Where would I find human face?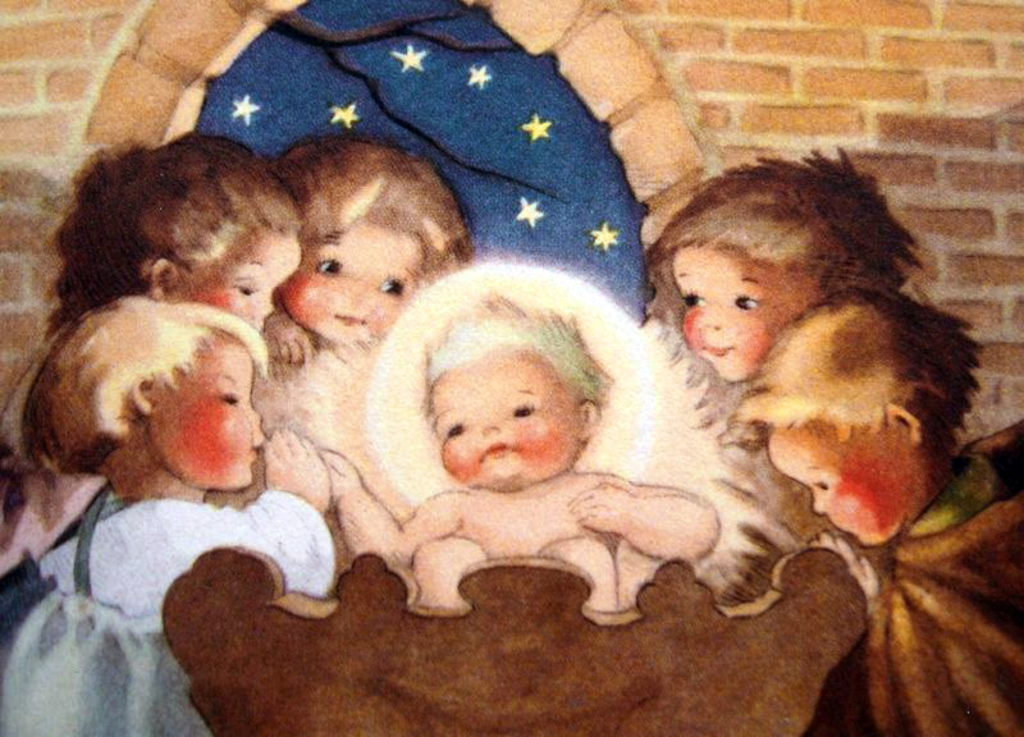
At box(204, 220, 306, 334).
